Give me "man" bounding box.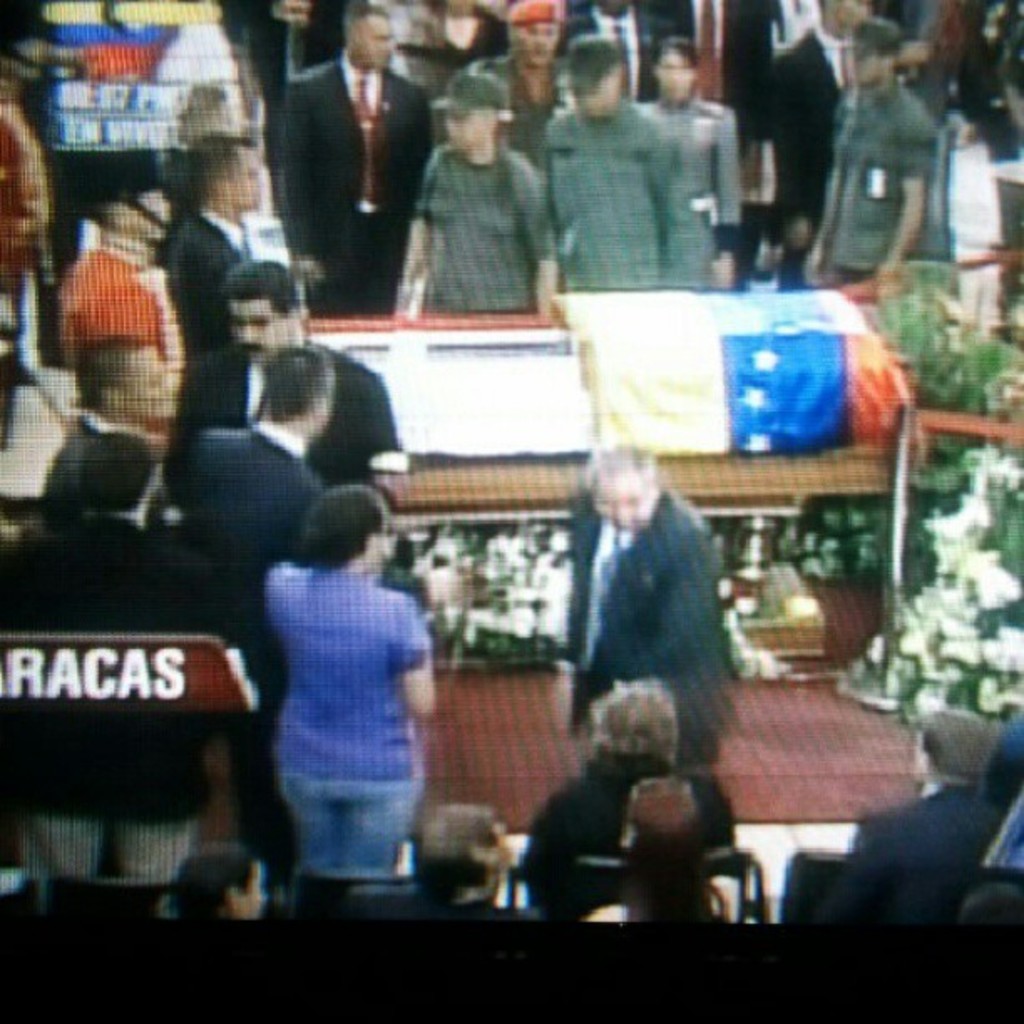
(left=547, top=445, right=751, bottom=882).
